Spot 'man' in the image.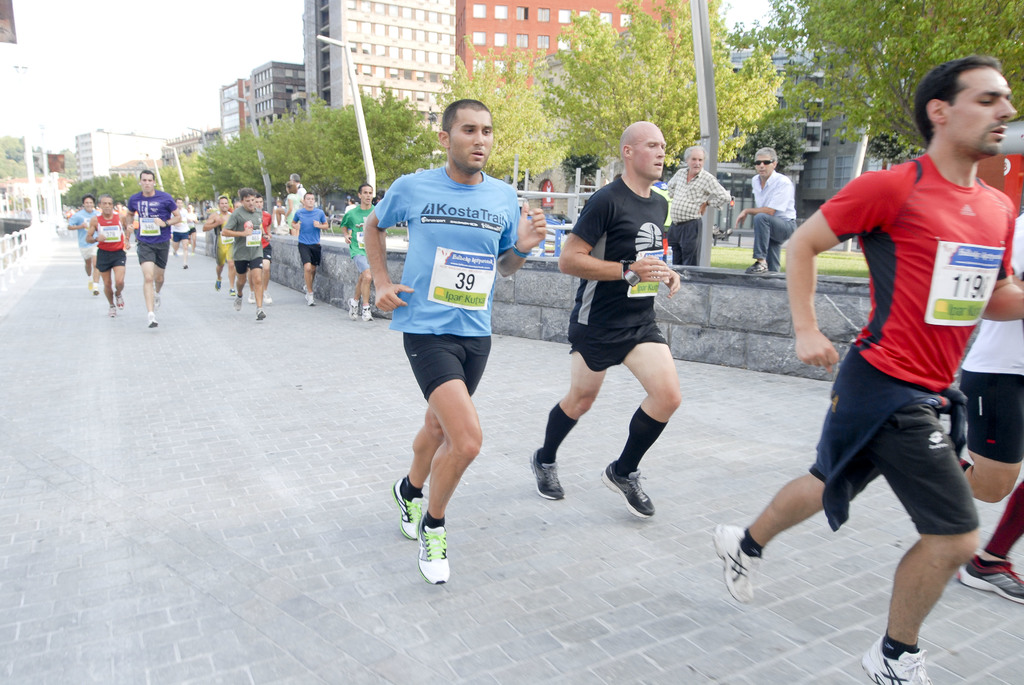
'man' found at [x1=86, y1=192, x2=122, y2=313].
